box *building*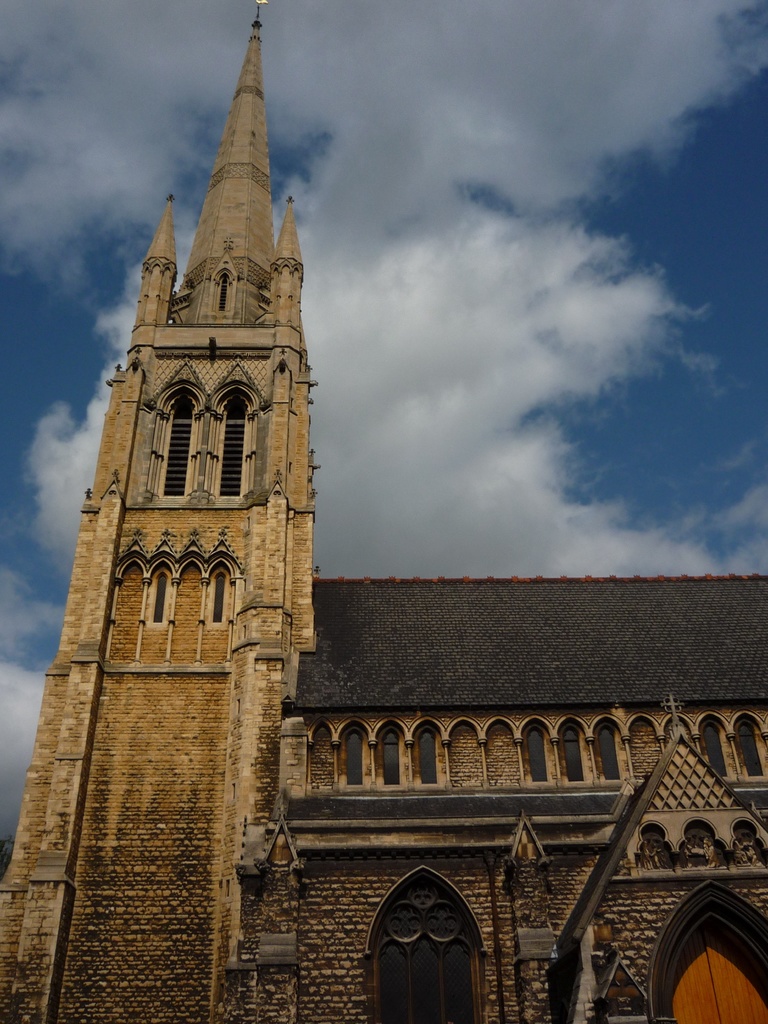
box=[0, 0, 767, 1023]
